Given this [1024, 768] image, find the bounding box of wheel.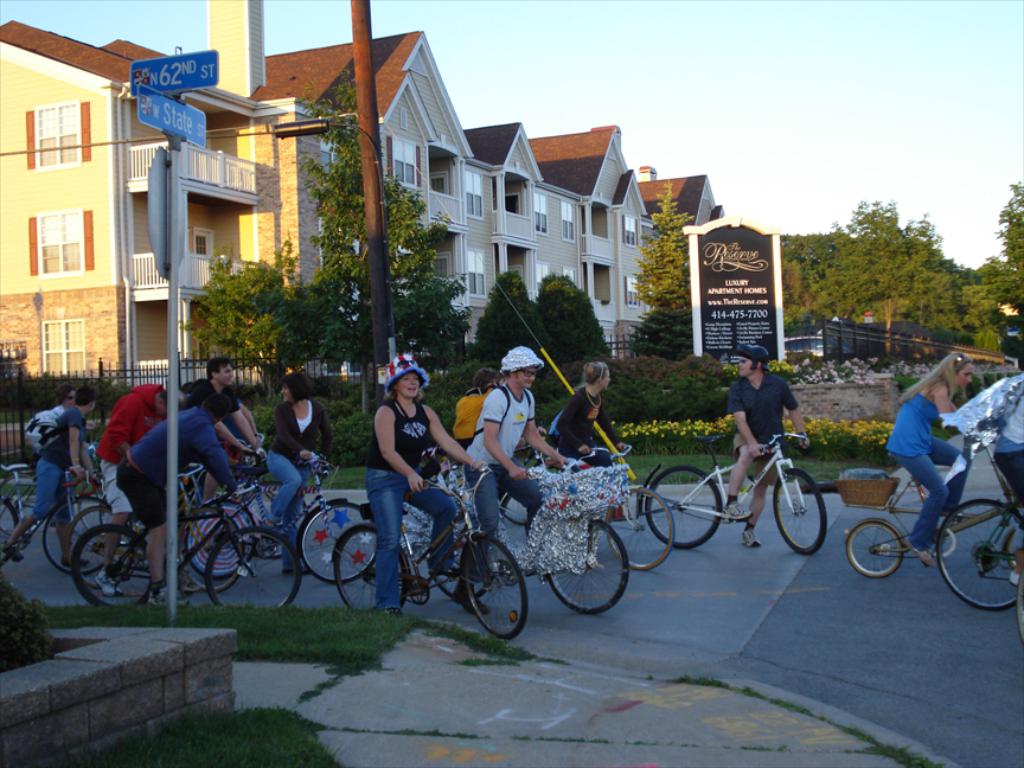
[x1=837, y1=519, x2=911, y2=581].
